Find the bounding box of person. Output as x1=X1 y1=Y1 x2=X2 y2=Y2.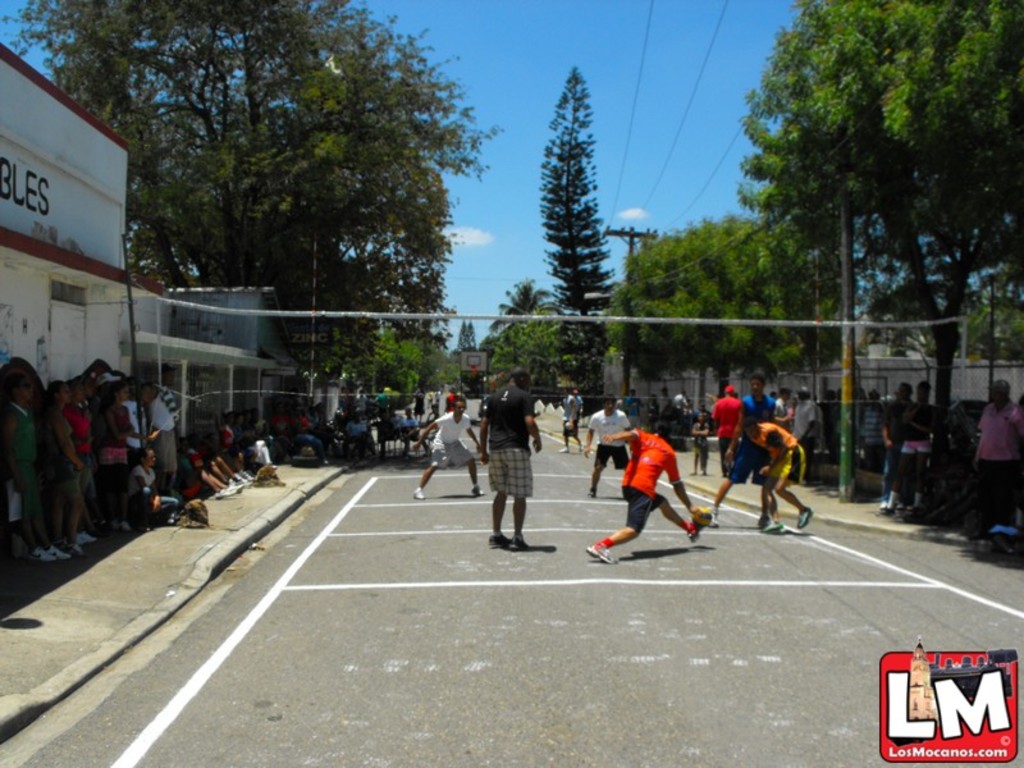
x1=412 y1=392 x2=489 y2=498.
